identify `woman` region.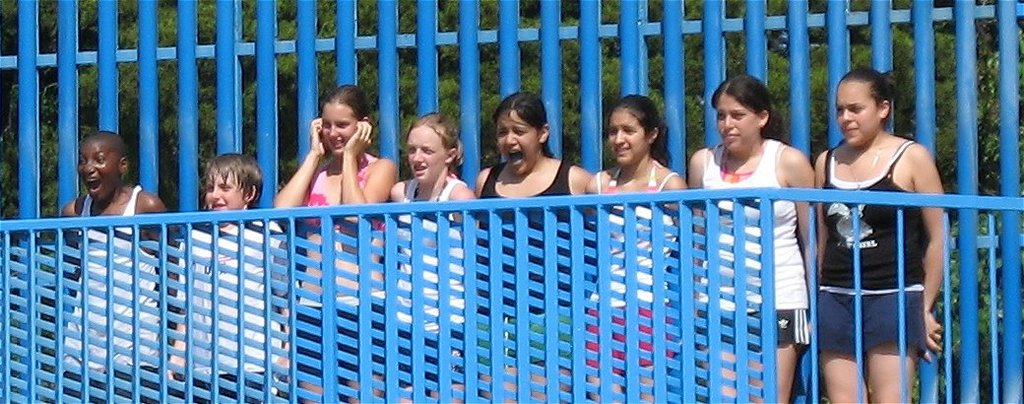
Region: bbox=[469, 93, 598, 403].
